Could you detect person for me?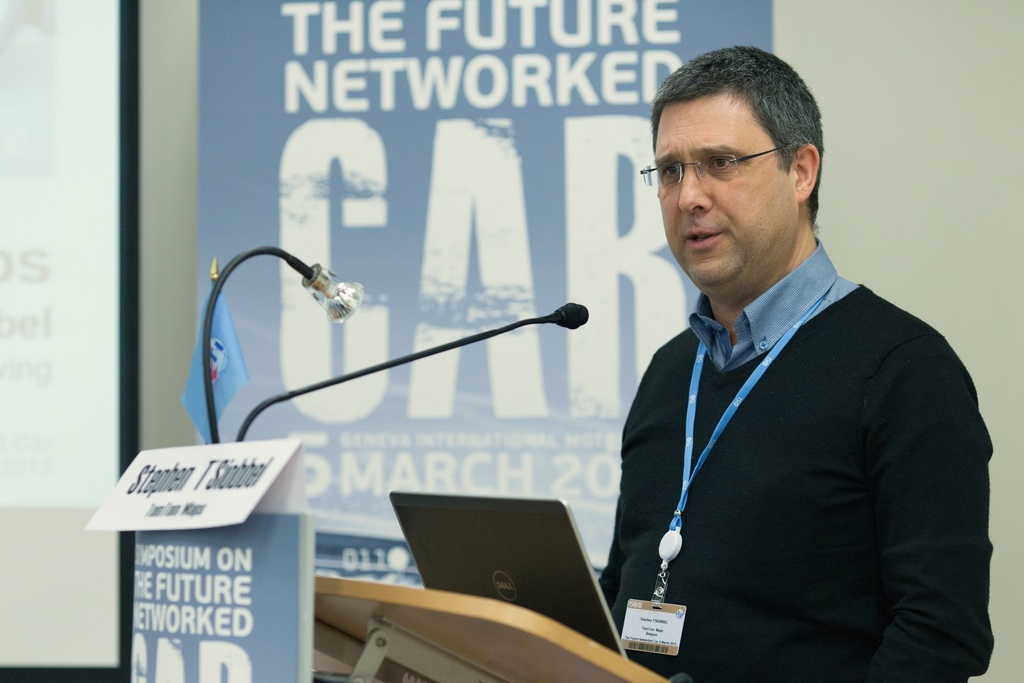
Detection result: pyautogui.locateOnScreen(561, 49, 975, 676).
